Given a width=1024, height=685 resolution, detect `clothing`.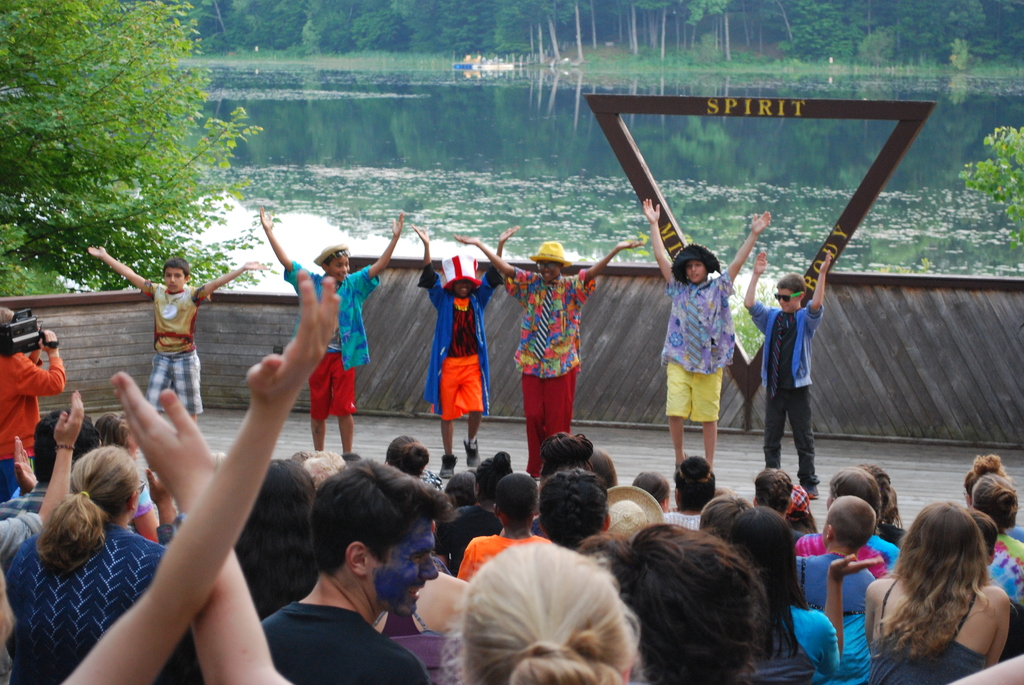
<region>789, 549, 878, 620</region>.
